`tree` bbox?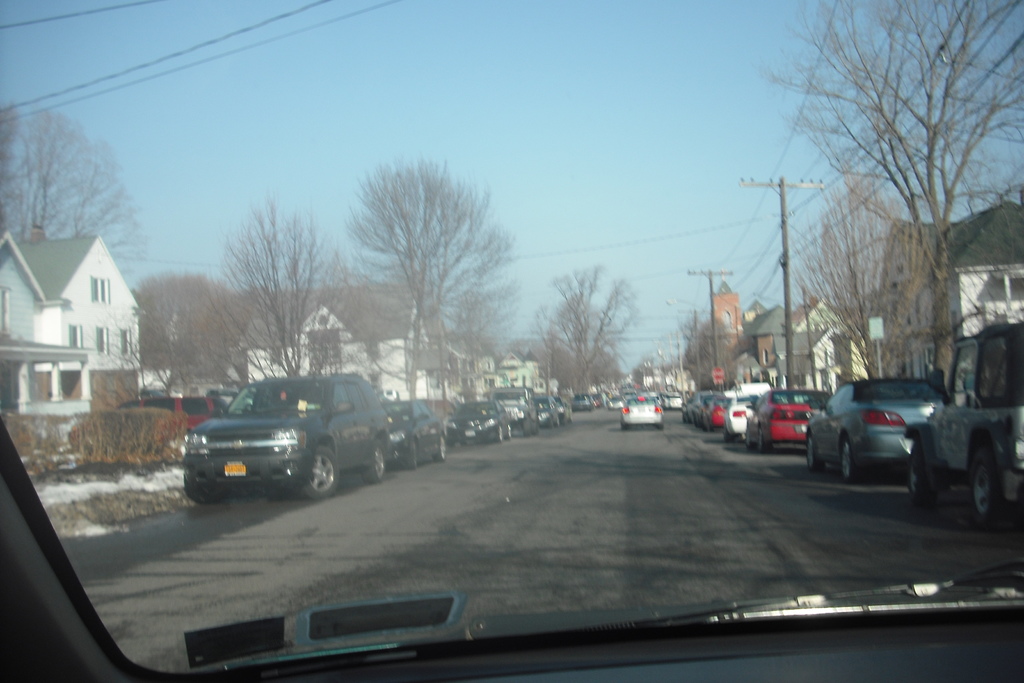
left=330, top=157, right=530, bottom=446
